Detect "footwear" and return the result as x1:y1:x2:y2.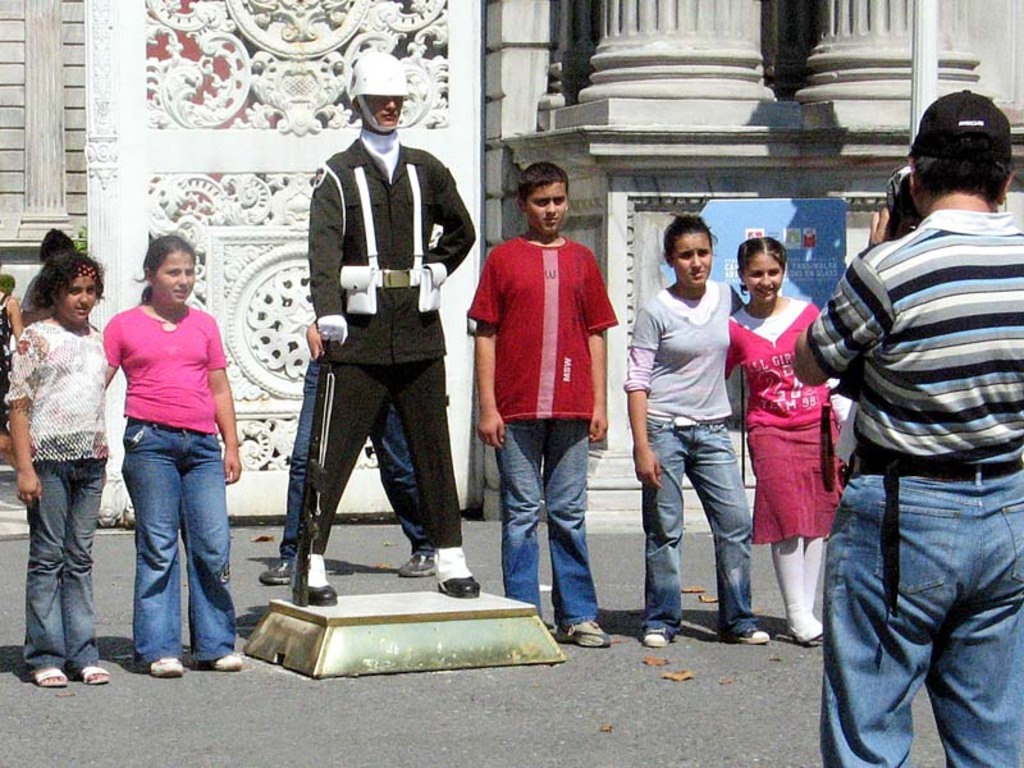
438:573:481:600.
